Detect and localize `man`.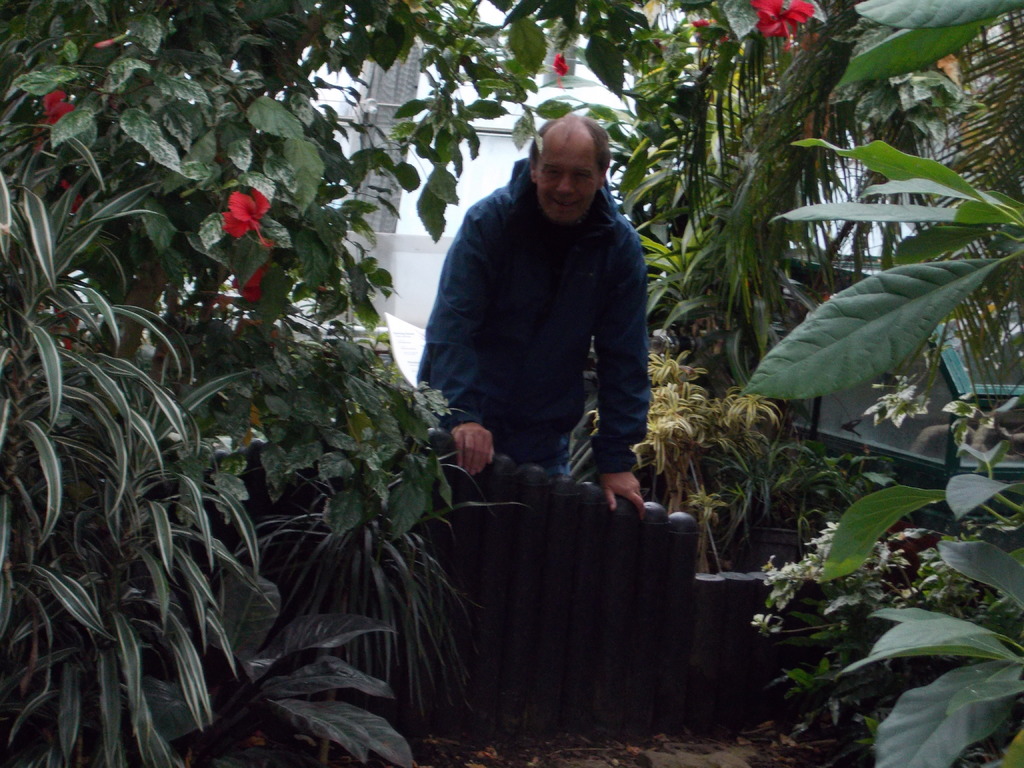
Localized at [406,111,651,522].
